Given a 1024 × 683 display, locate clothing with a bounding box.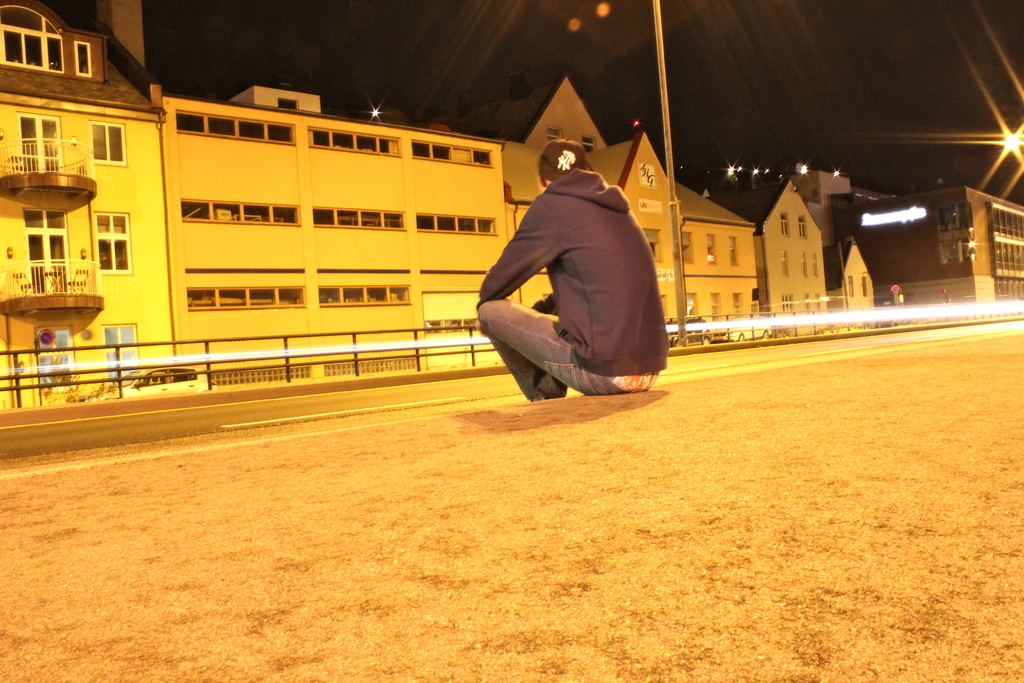
Located: bbox=[472, 138, 664, 401].
